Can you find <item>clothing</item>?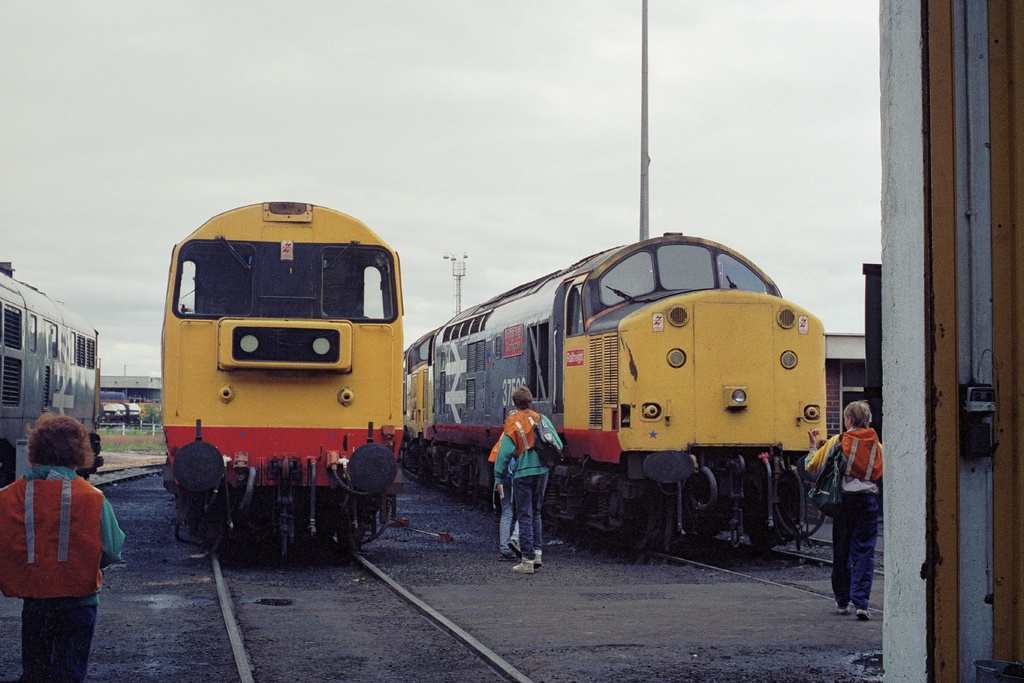
Yes, bounding box: left=493, top=405, right=547, bottom=572.
